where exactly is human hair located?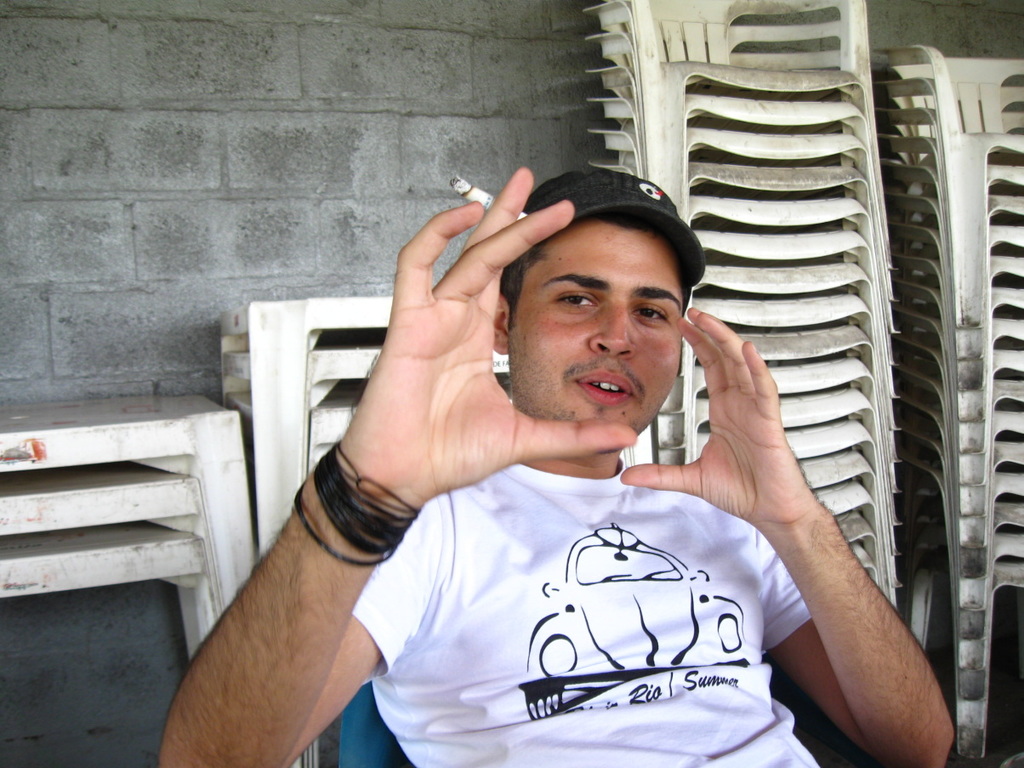
Its bounding box is (left=494, top=251, right=550, bottom=319).
